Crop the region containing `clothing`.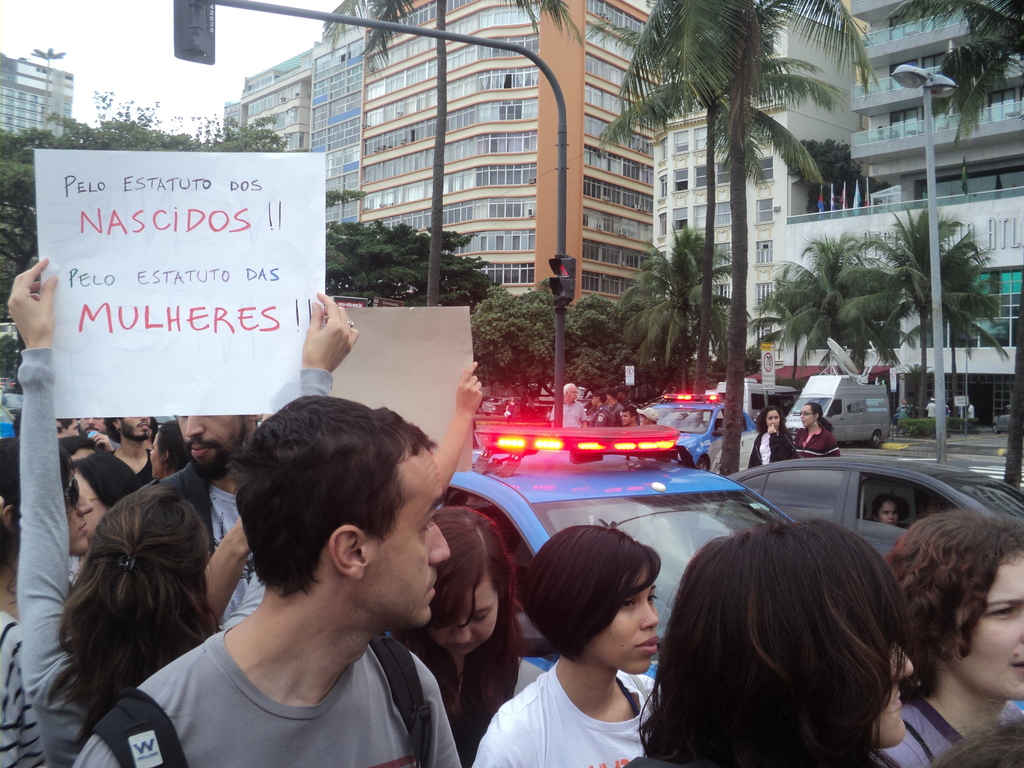
Crop region: 964,404,973,420.
